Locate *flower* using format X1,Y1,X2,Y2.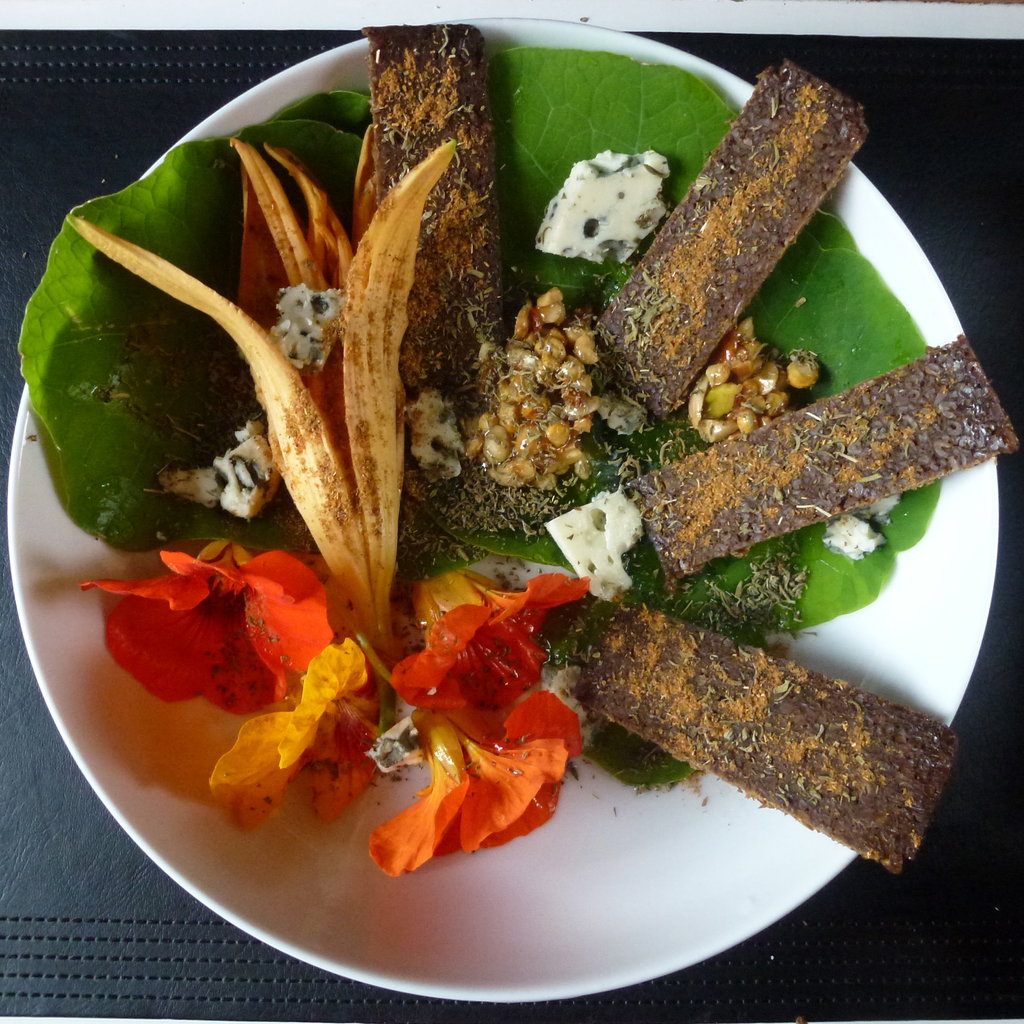
52,134,470,666.
